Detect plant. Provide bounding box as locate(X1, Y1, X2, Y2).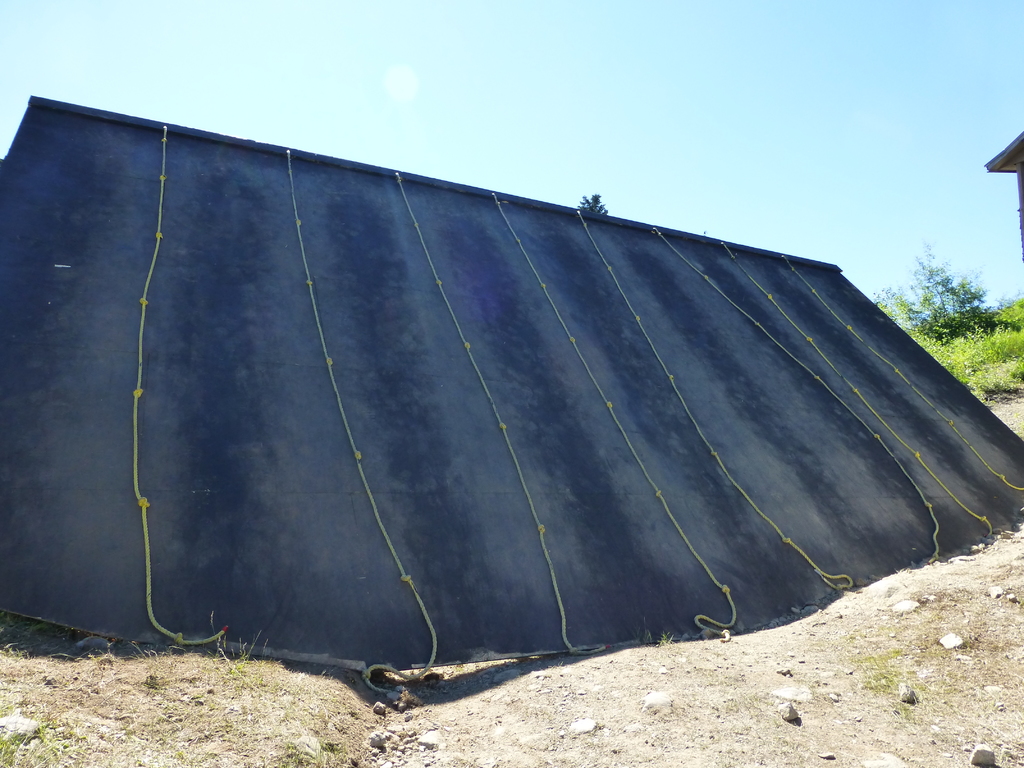
locate(632, 615, 653, 650).
